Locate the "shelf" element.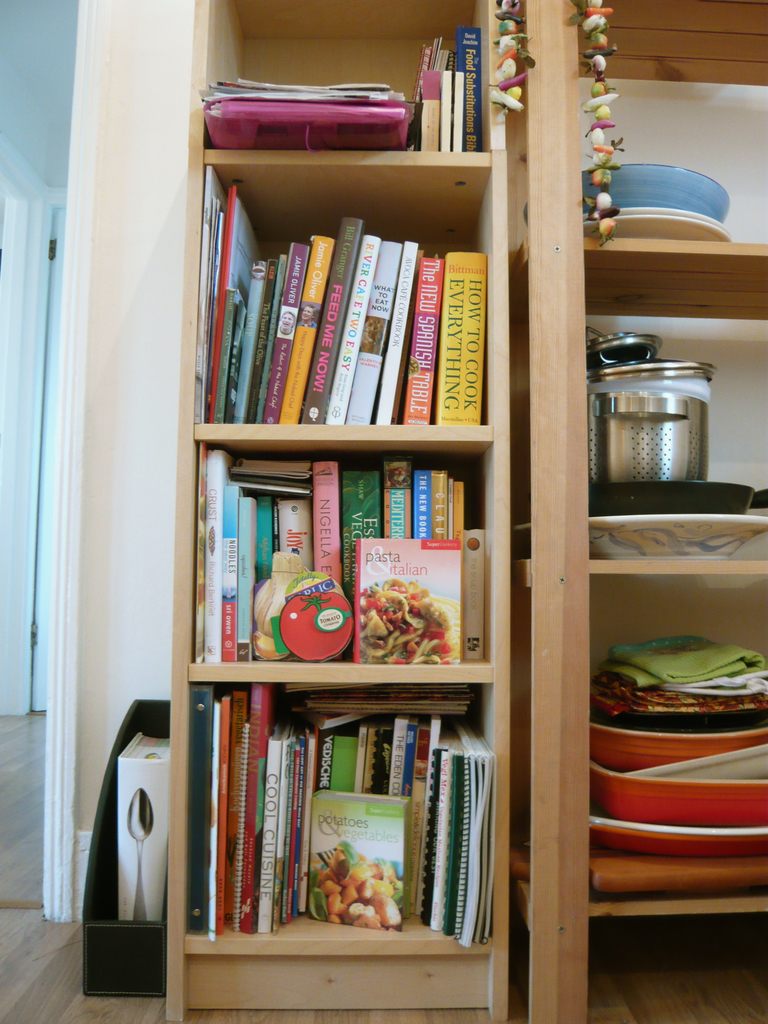
Element bbox: Rect(166, 0, 508, 1023).
